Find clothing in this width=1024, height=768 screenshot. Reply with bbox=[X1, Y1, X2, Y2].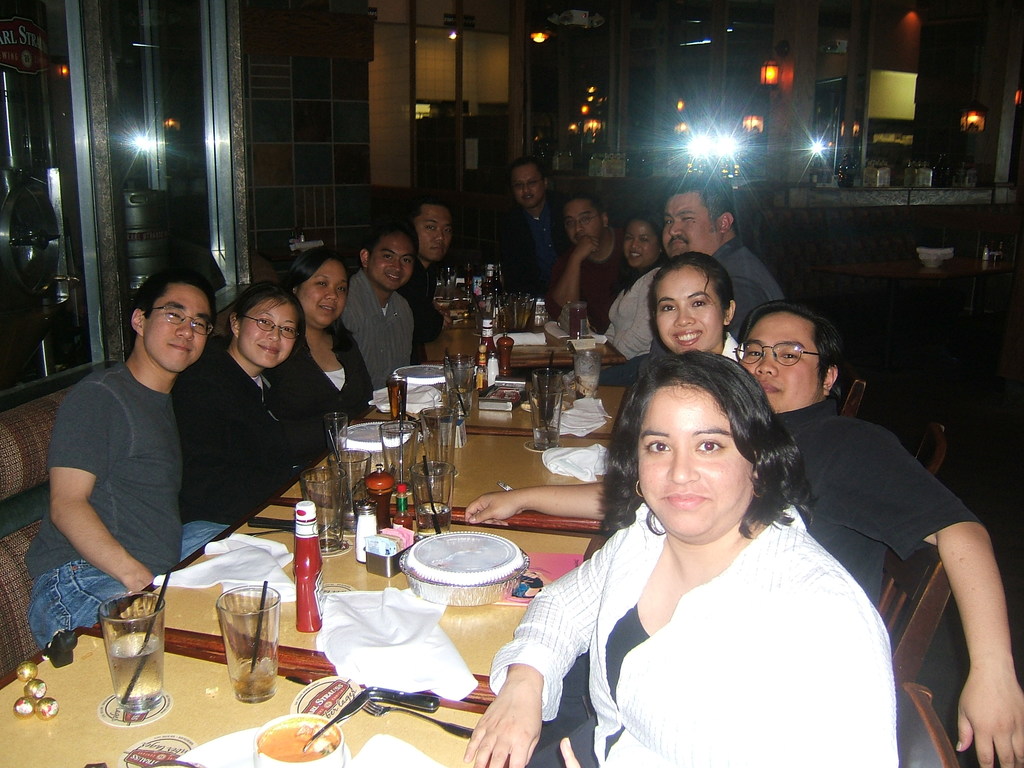
bbox=[600, 236, 786, 392].
